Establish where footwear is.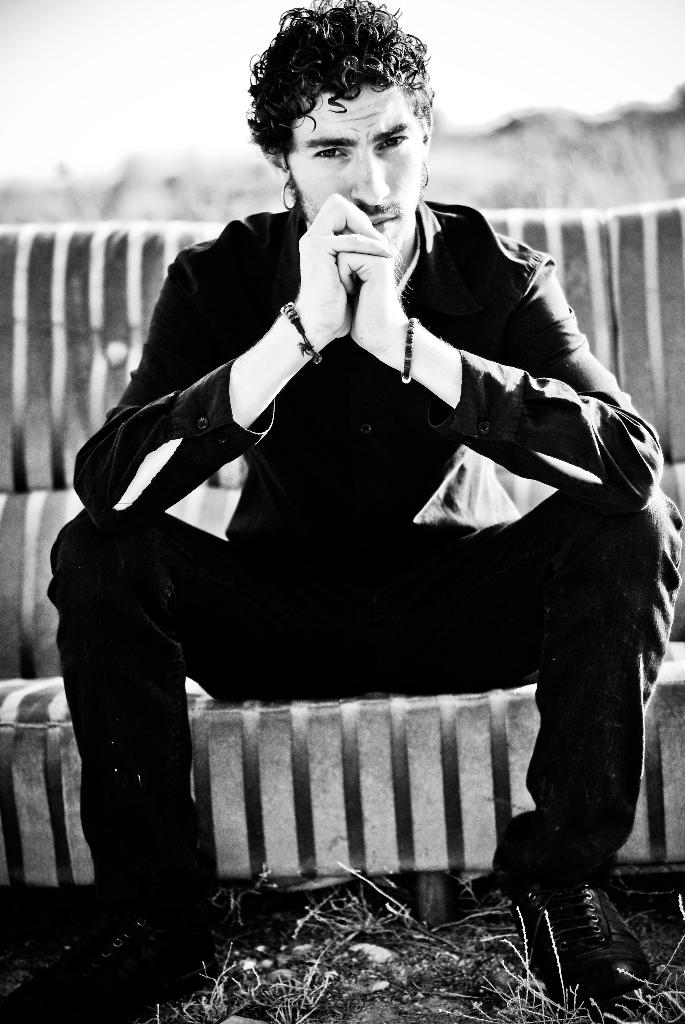
Established at x1=10, y1=889, x2=230, y2=1023.
